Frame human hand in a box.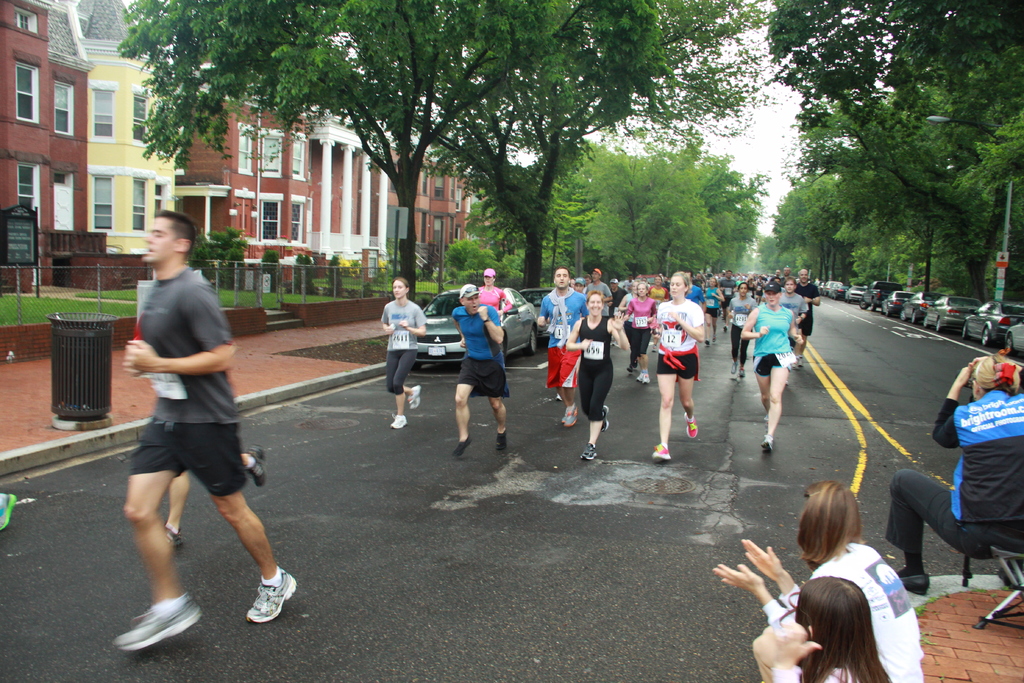
box=[125, 338, 229, 372].
